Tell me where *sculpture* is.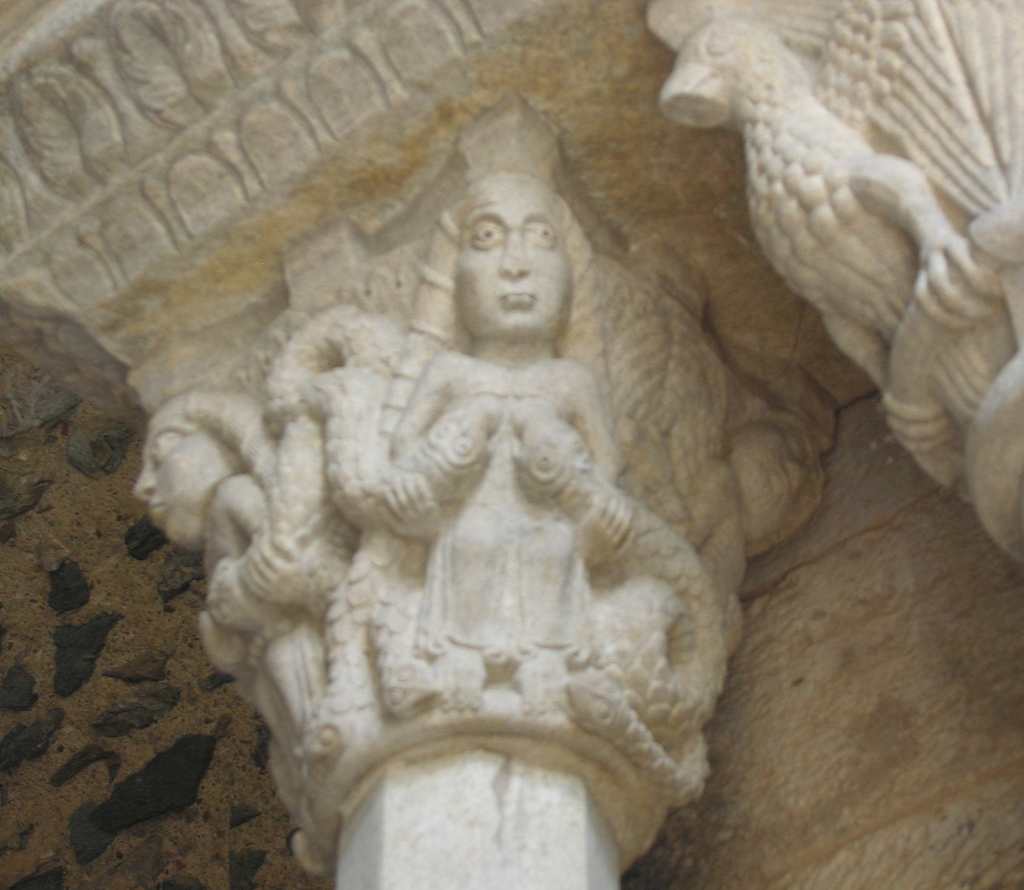
*sculpture* is at pyautogui.locateOnScreen(633, 412, 839, 790).
